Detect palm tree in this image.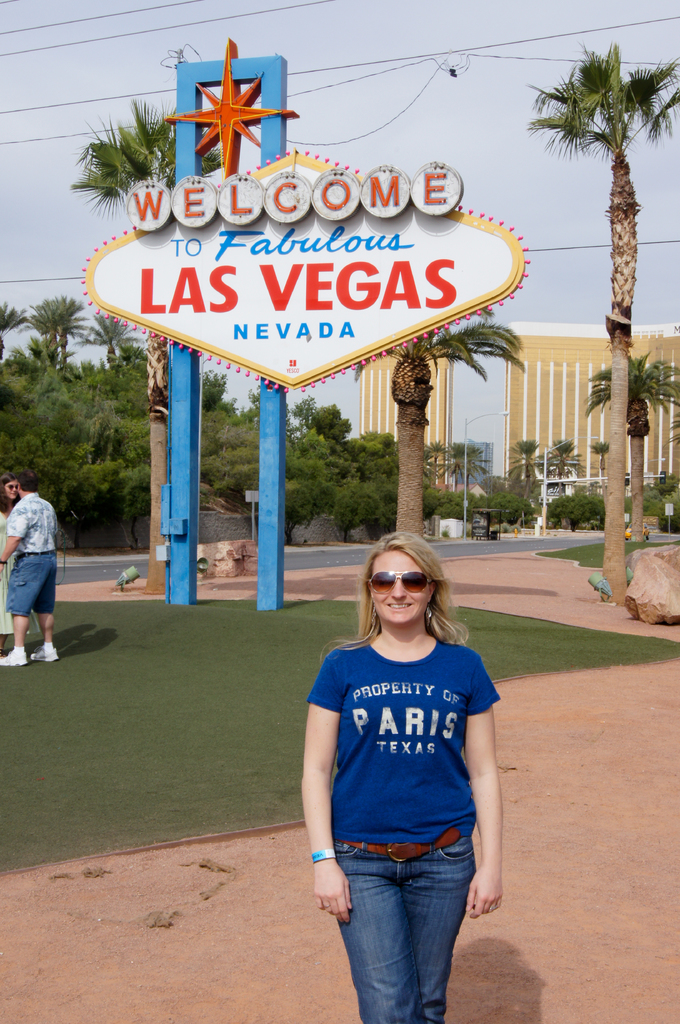
Detection: <box>526,32,679,632</box>.
